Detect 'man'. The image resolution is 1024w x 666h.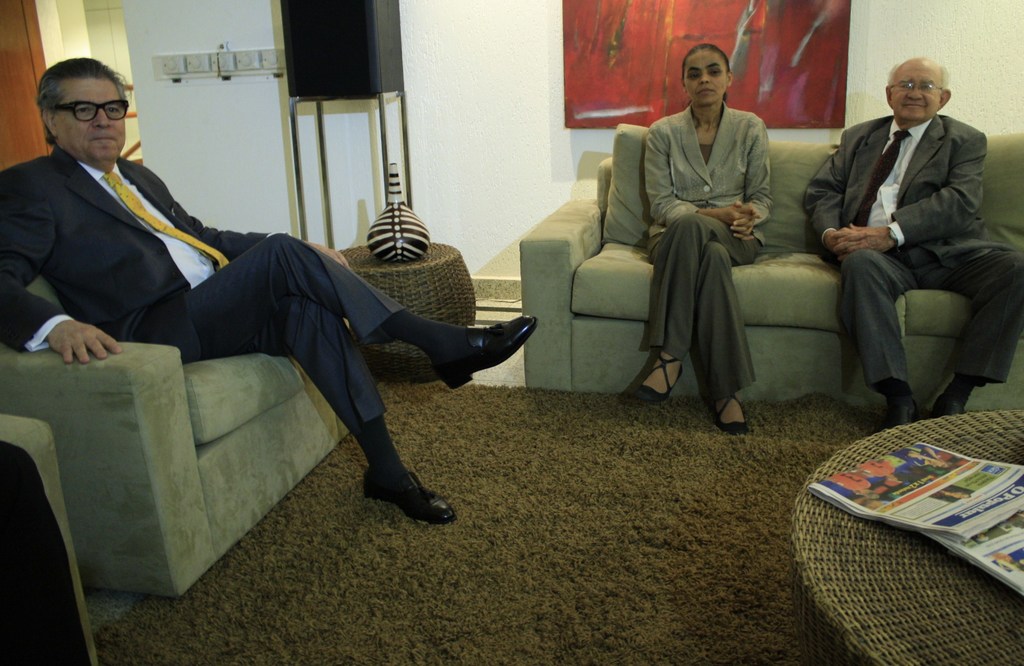
region(787, 56, 1013, 443).
